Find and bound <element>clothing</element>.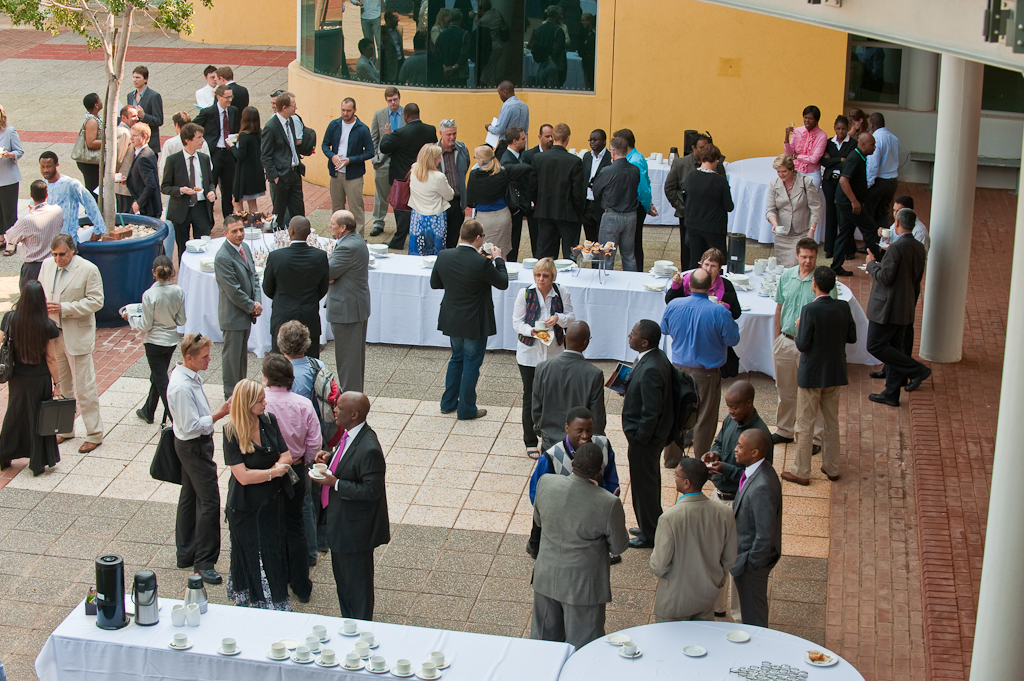
Bound: (365, 0, 381, 39).
